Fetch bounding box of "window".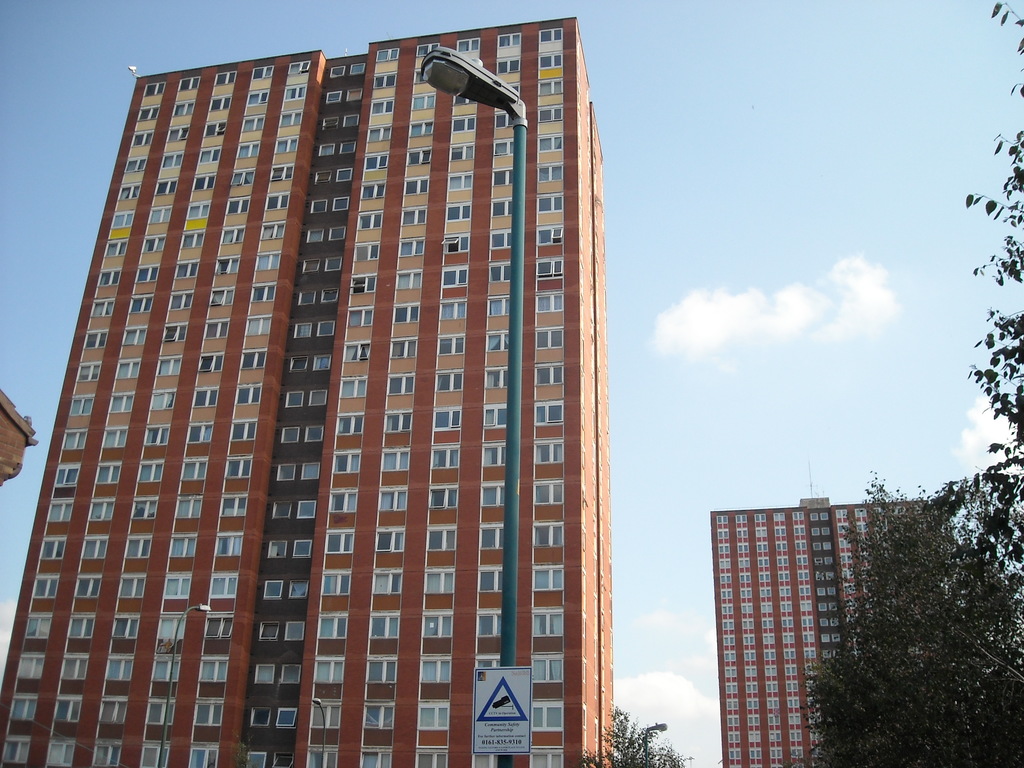
Bbox: [left=317, top=319, right=333, bottom=338].
